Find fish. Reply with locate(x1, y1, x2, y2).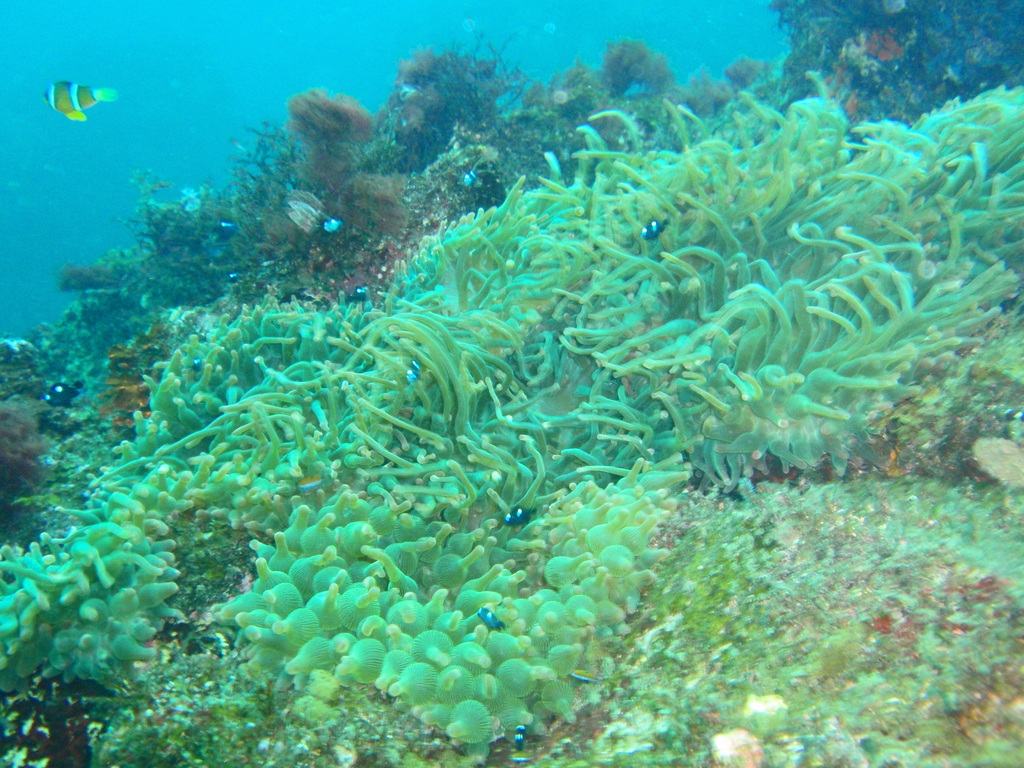
locate(510, 721, 532, 763).
